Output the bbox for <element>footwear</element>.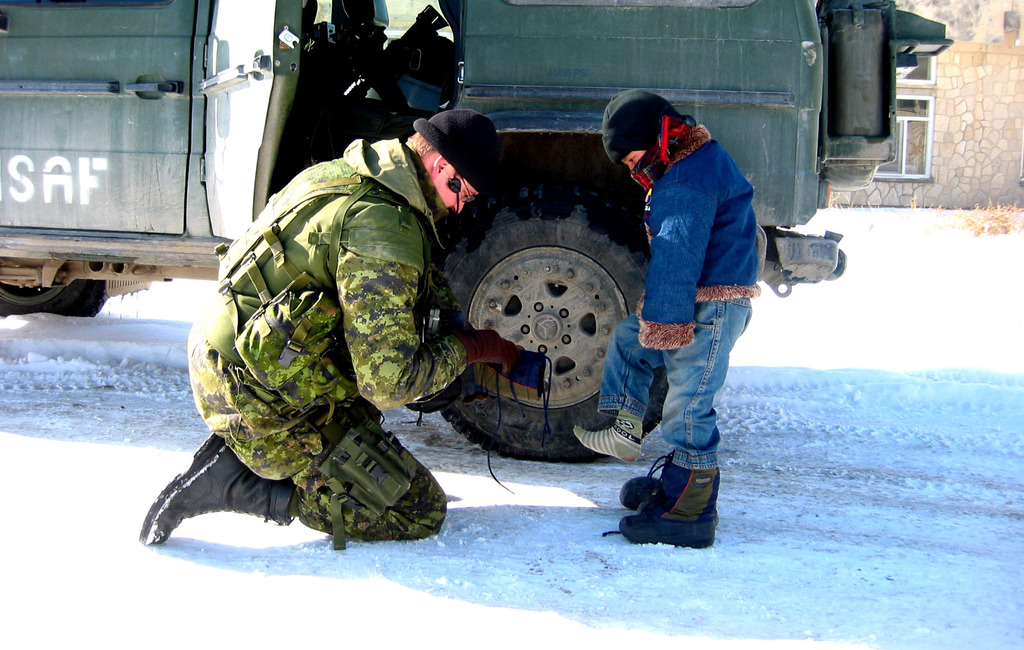
bbox(140, 433, 300, 548).
